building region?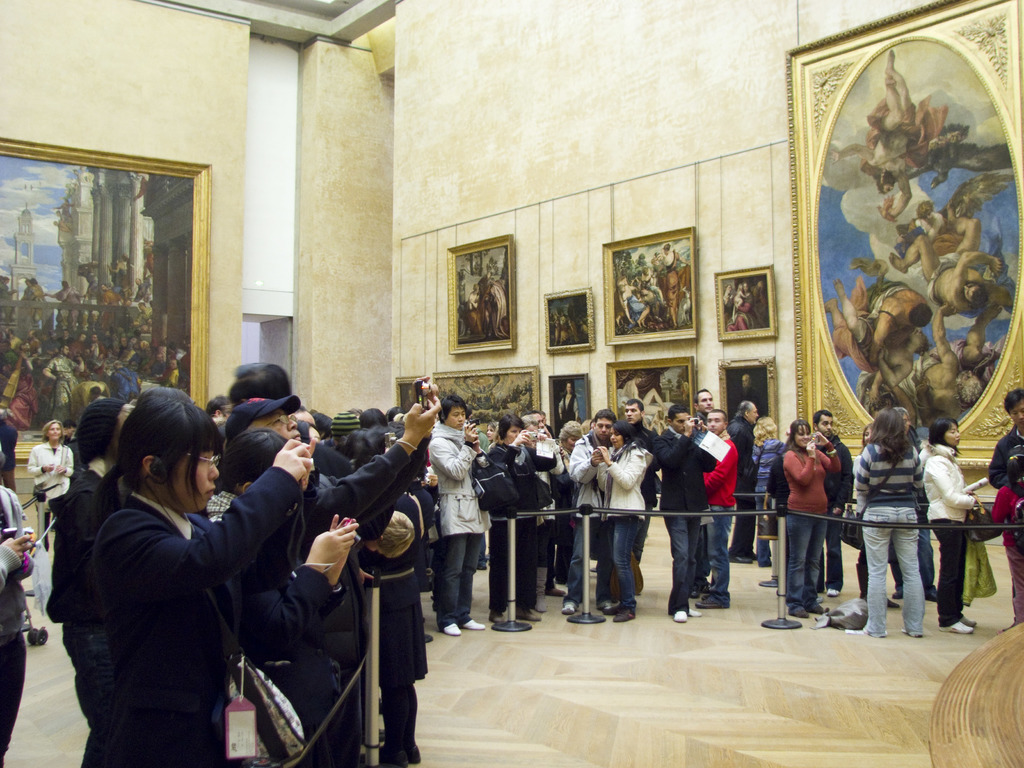
<bbox>0, 0, 1023, 767</bbox>
